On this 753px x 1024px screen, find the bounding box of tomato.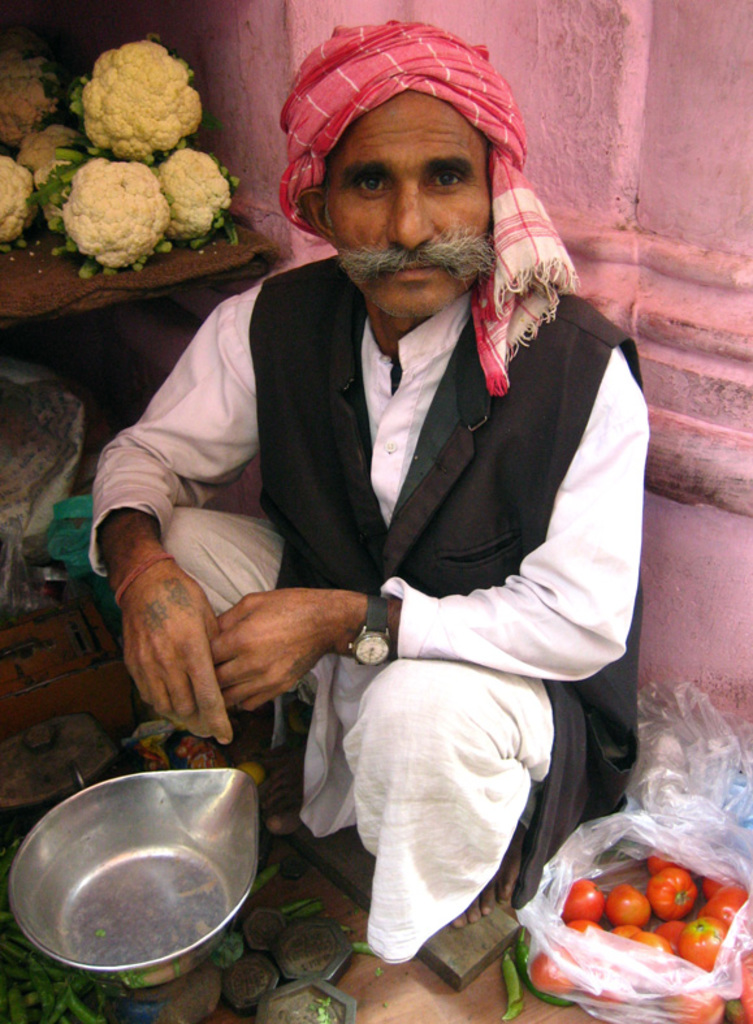
Bounding box: rect(680, 913, 726, 963).
